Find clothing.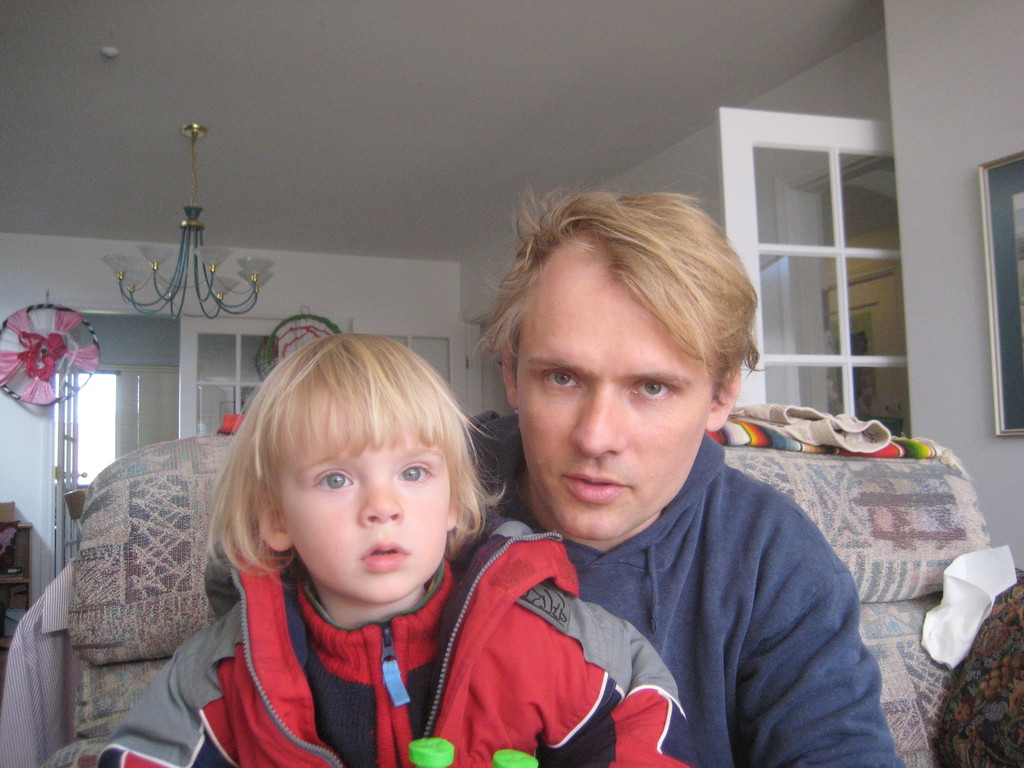
box(92, 524, 689, 767).
